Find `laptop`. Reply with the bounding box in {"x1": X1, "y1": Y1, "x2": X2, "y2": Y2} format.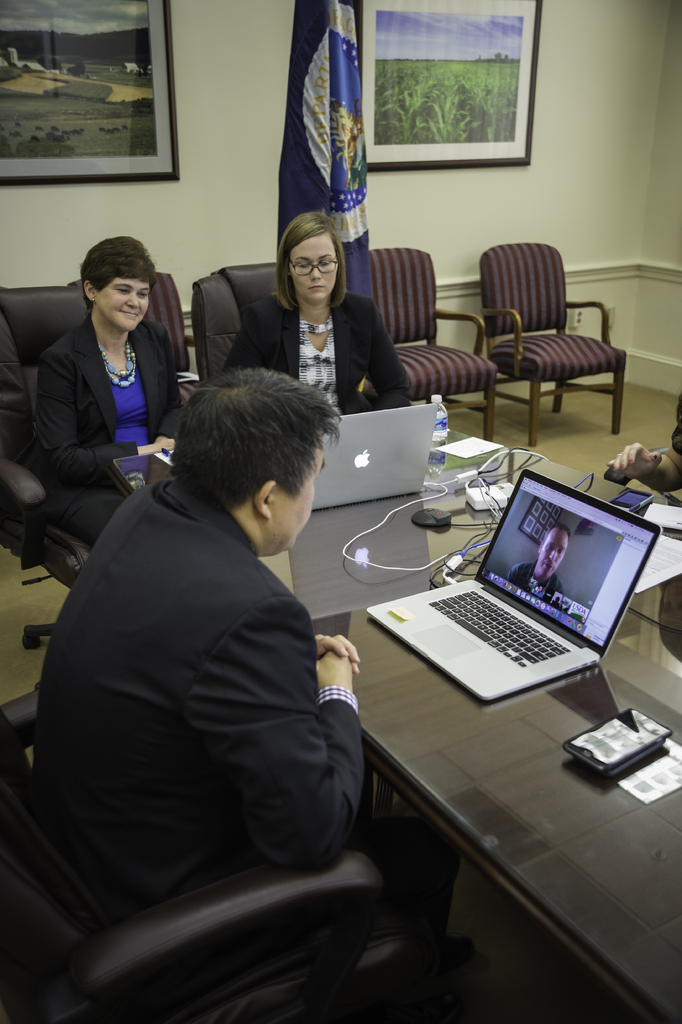
{"x1": 315, "y1": 405, "x2": 438, "y2": 510}.
